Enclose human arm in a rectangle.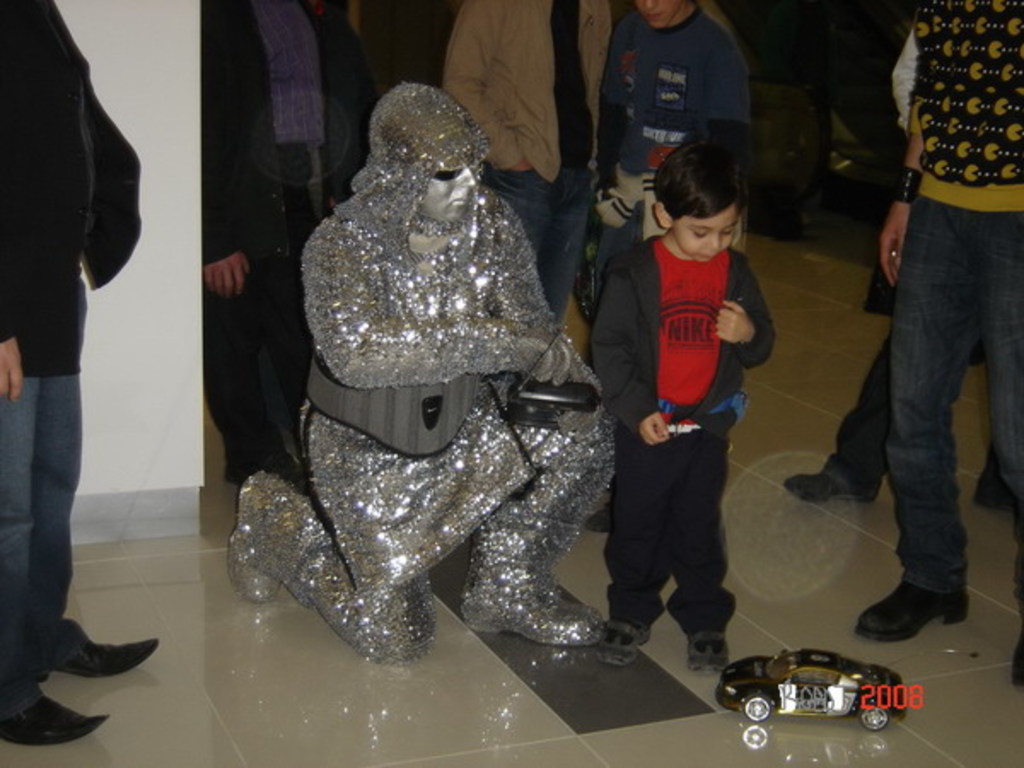
BBox(72, 15, 137, 263).
